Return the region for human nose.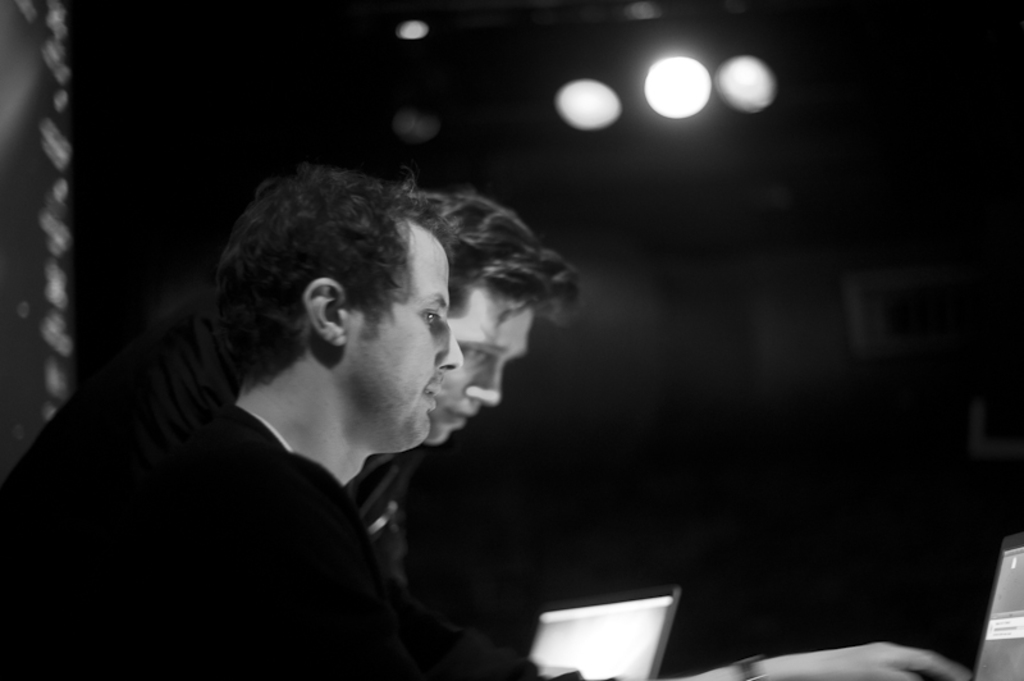
rect(430, 319, 465, 371).
